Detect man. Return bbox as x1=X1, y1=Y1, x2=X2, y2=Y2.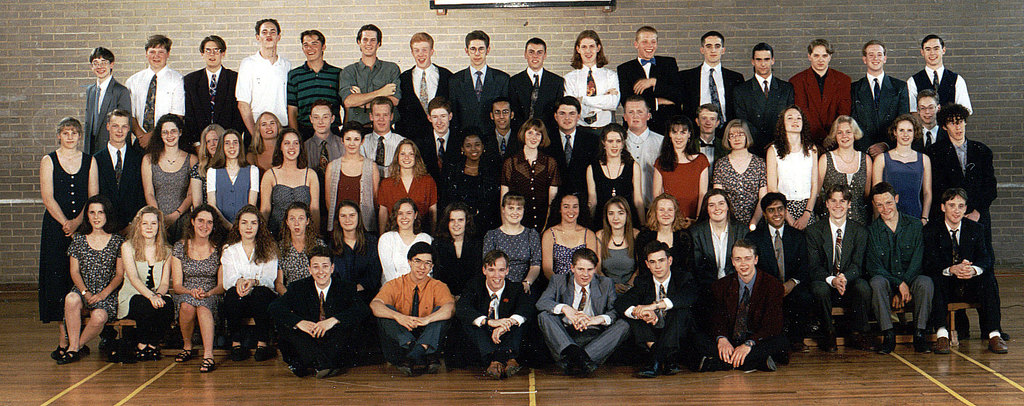
x1=621, y1=95, x2=667, y2=221.
